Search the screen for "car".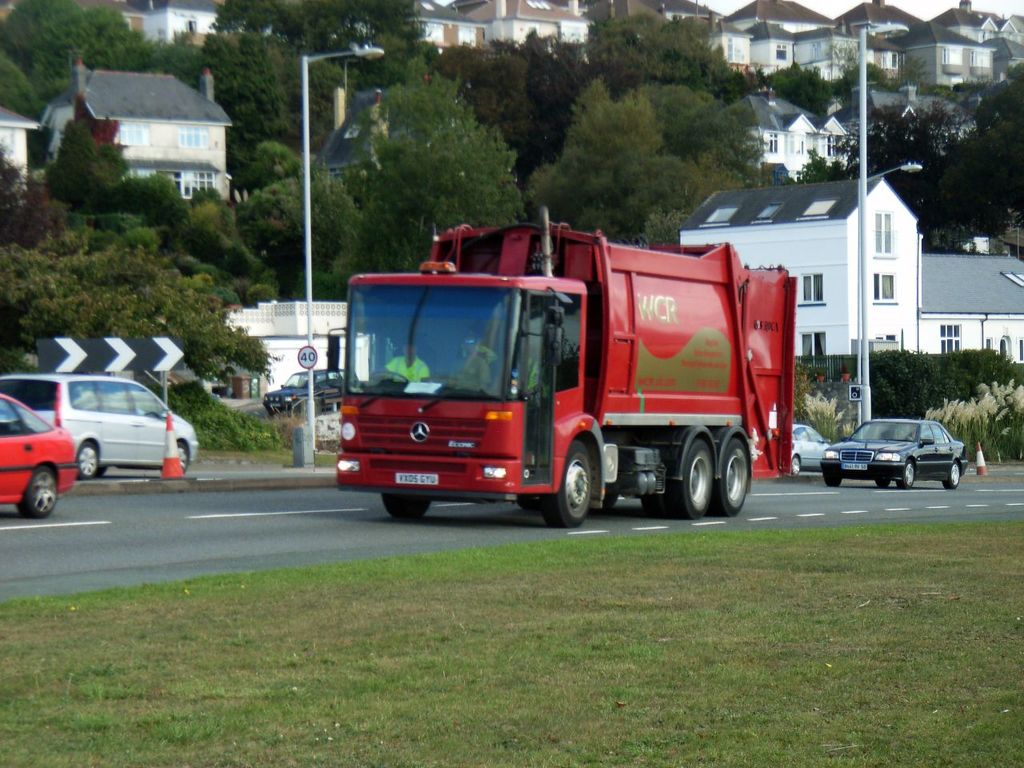
Found at [261, 362, 349, 410].
